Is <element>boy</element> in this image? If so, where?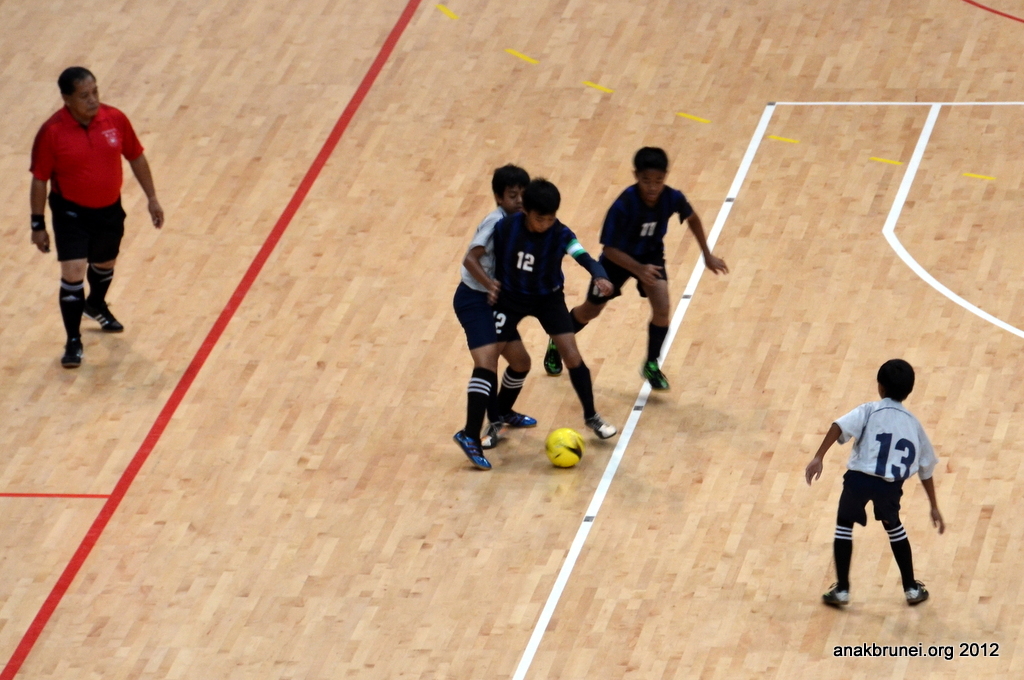
Yes, at select_region(799, 355, 946, 606).
